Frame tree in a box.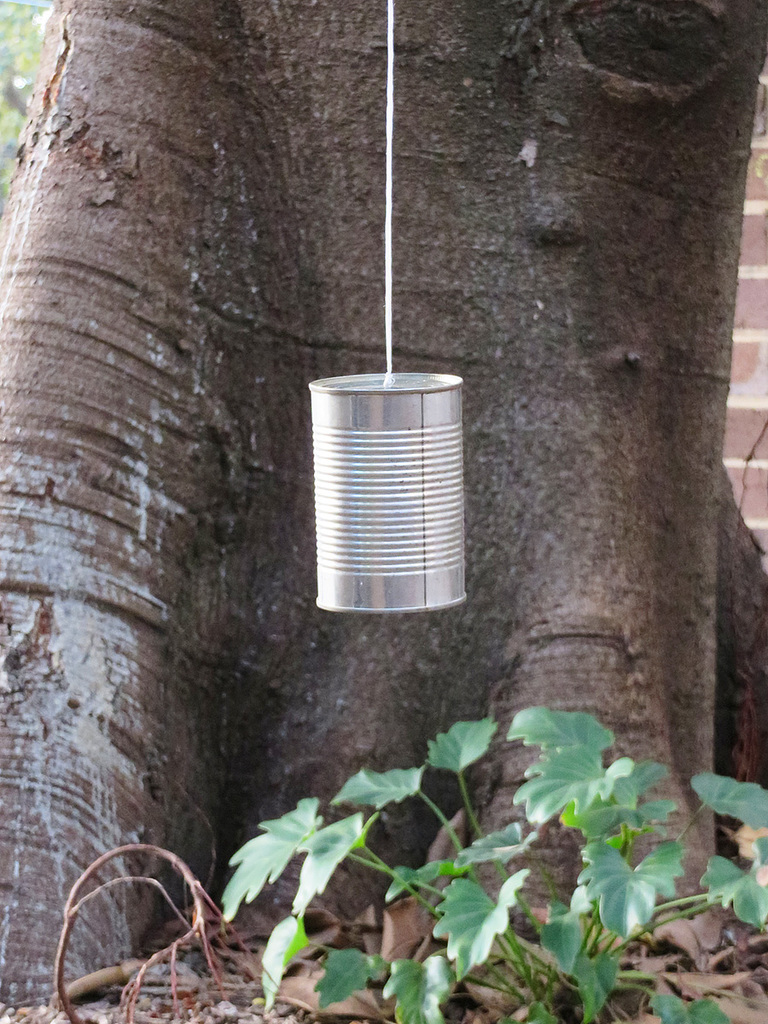
x1=0 y1=0 x2=765 y2=1012.
